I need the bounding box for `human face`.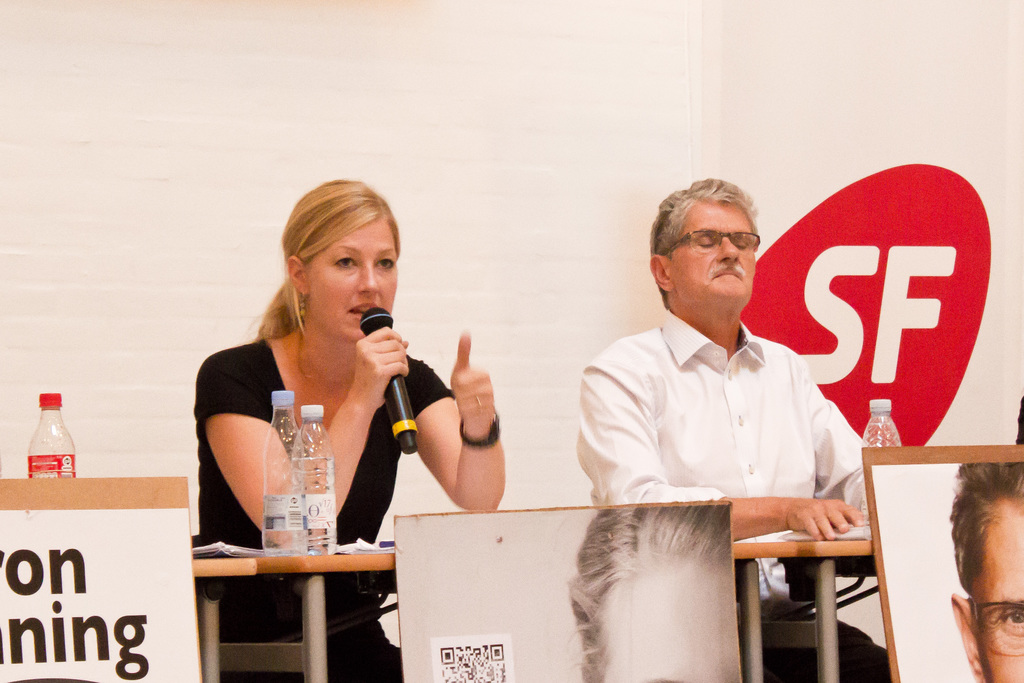
Here it is: pyautogui.locateOnScreen(967, 498, 1023, 682).
